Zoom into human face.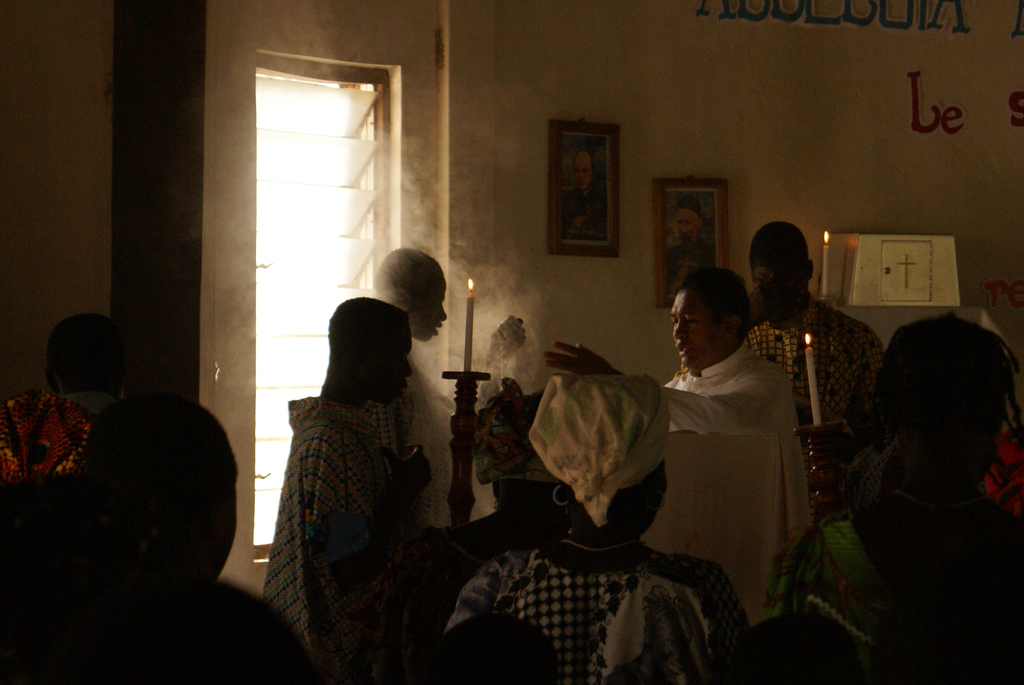
Zoom target: bbox(673, 291, 724, 364).
